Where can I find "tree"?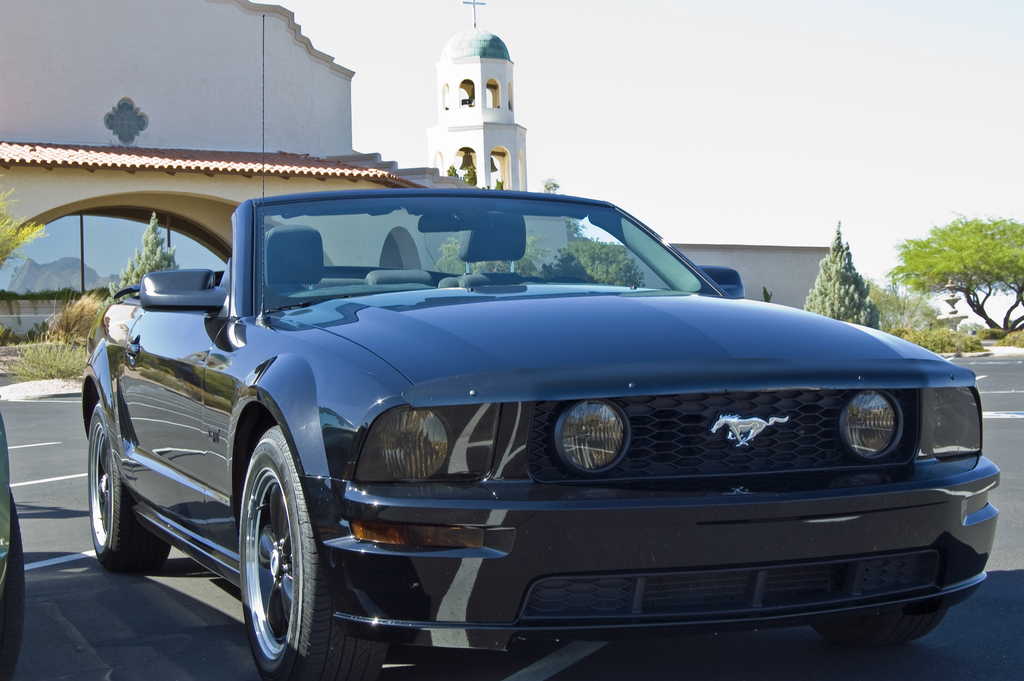
You can find it at [left=556, top=218, right=648, bottom=288].
